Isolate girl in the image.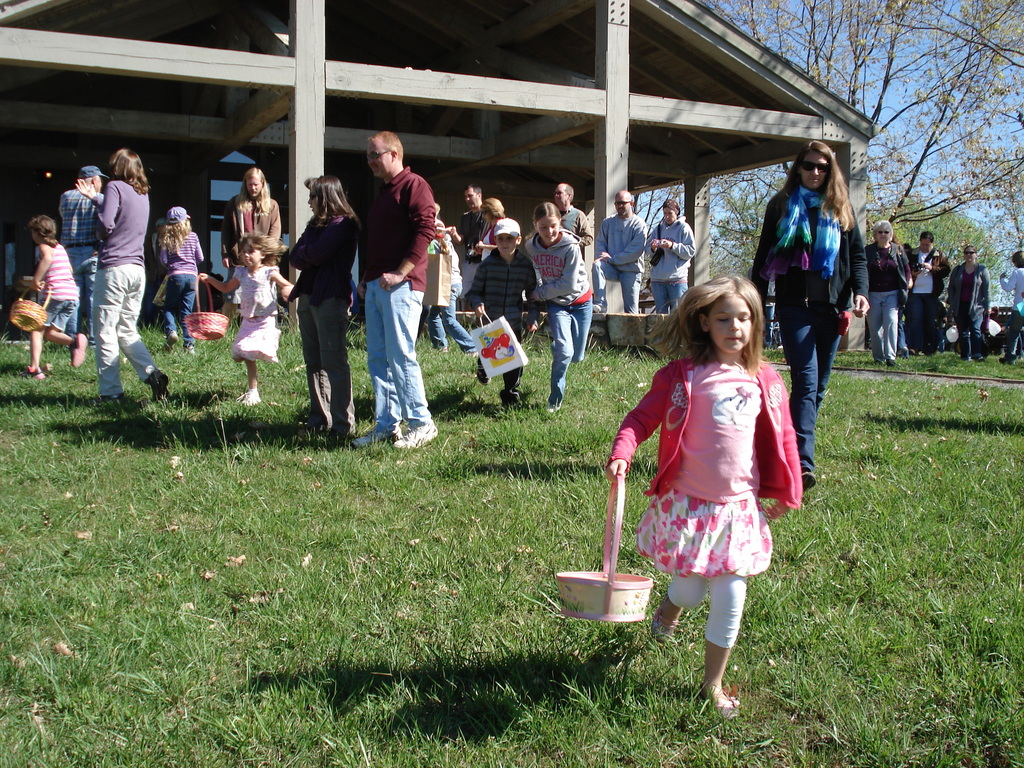
Isolated region: box(29, 207, 90, 375).
